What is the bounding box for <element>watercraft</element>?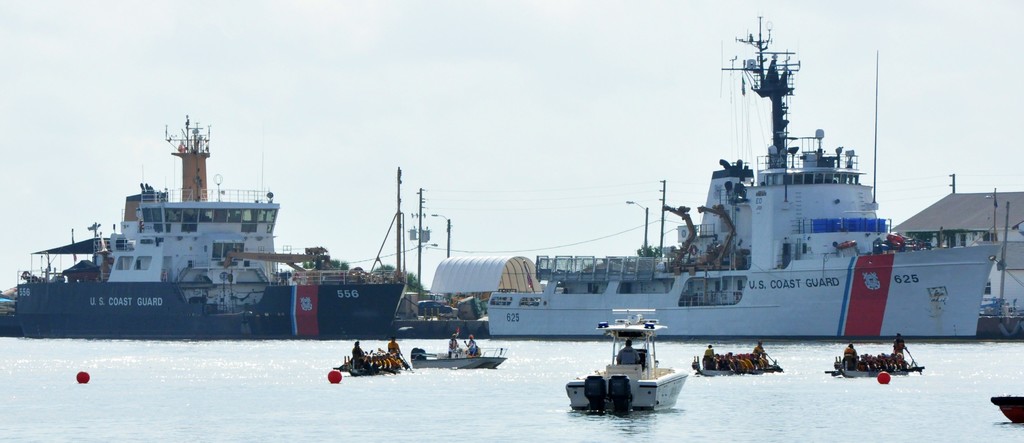
566,308,685,408.
